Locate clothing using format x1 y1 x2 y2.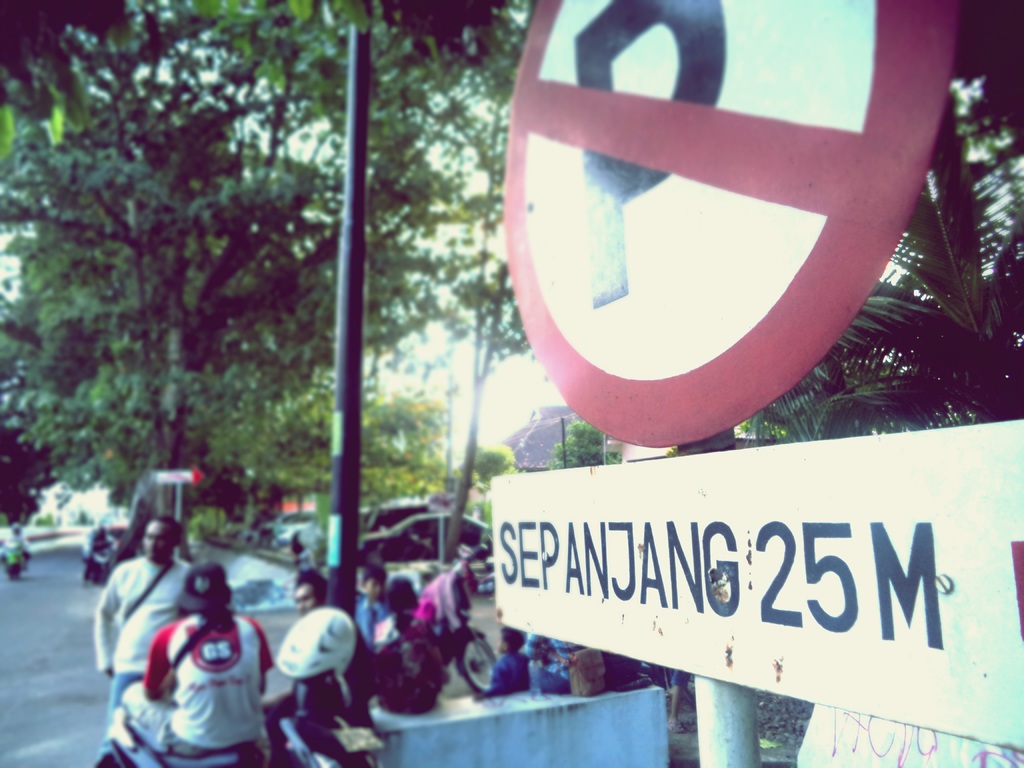
475 647 527 696.
